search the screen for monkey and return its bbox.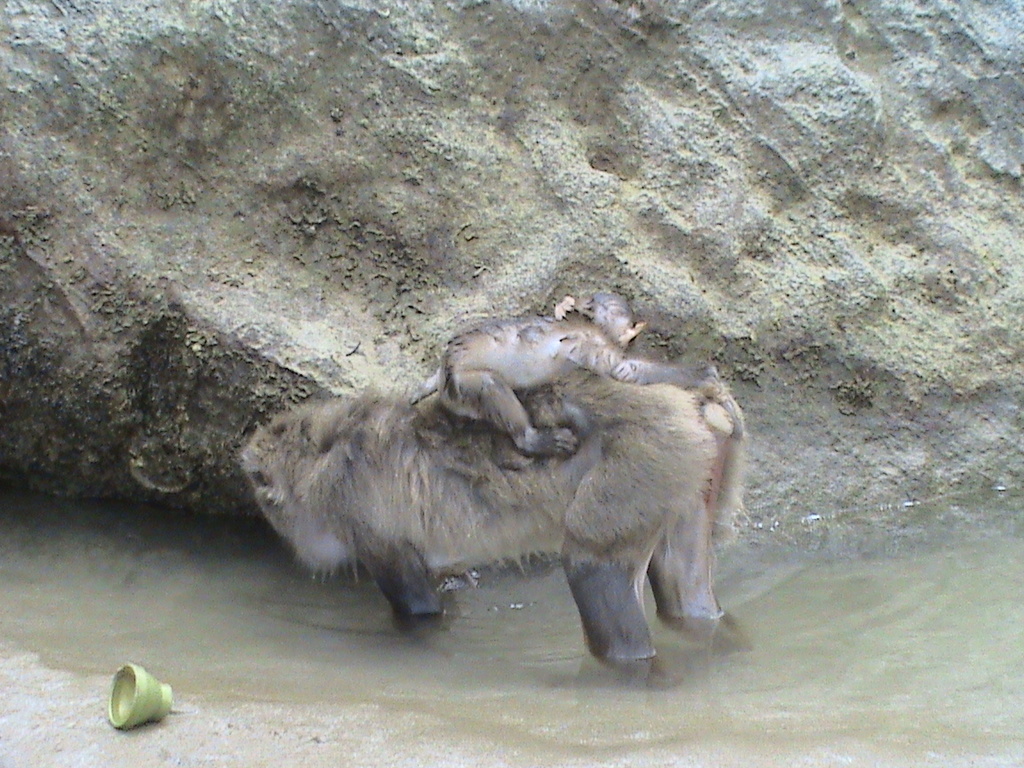
Found: [231,369,747,665].
